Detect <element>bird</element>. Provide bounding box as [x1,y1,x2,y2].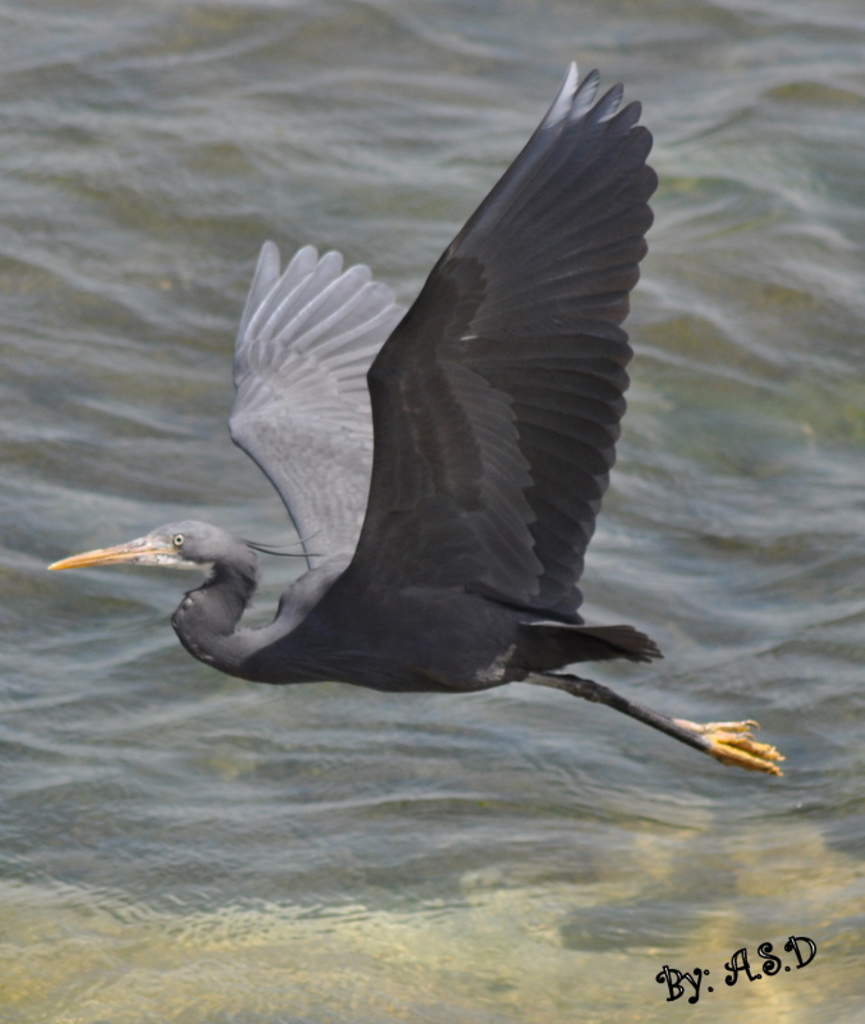
[28,76,743,799].
